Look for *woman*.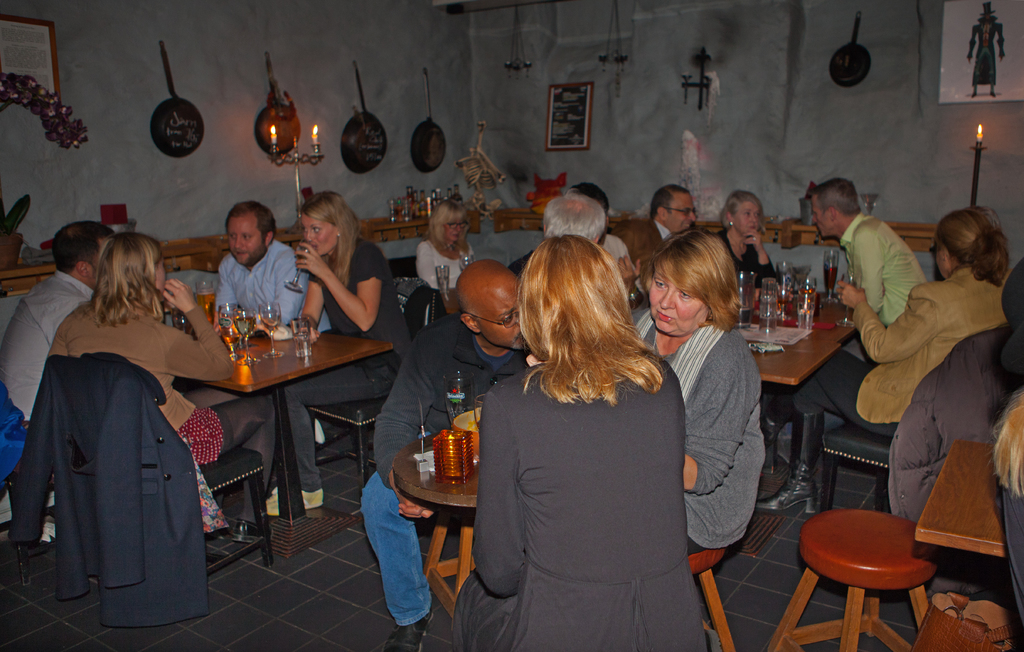
Found: (412, 192, 486, 309).
